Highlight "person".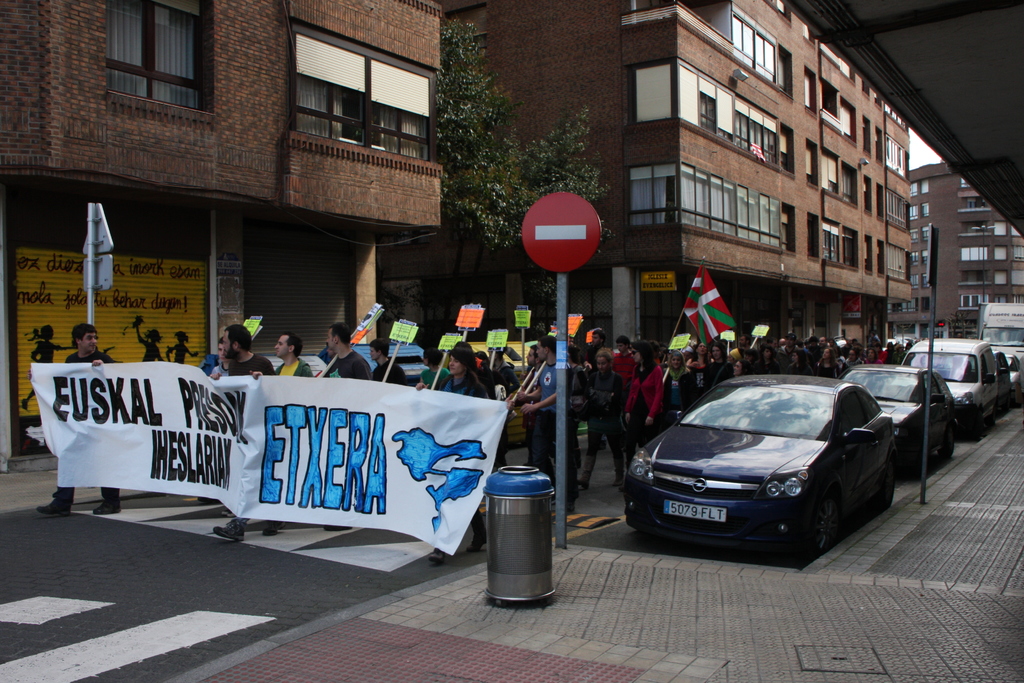
Highlighted region: left=134, top=330, right=166, bottom=364.
